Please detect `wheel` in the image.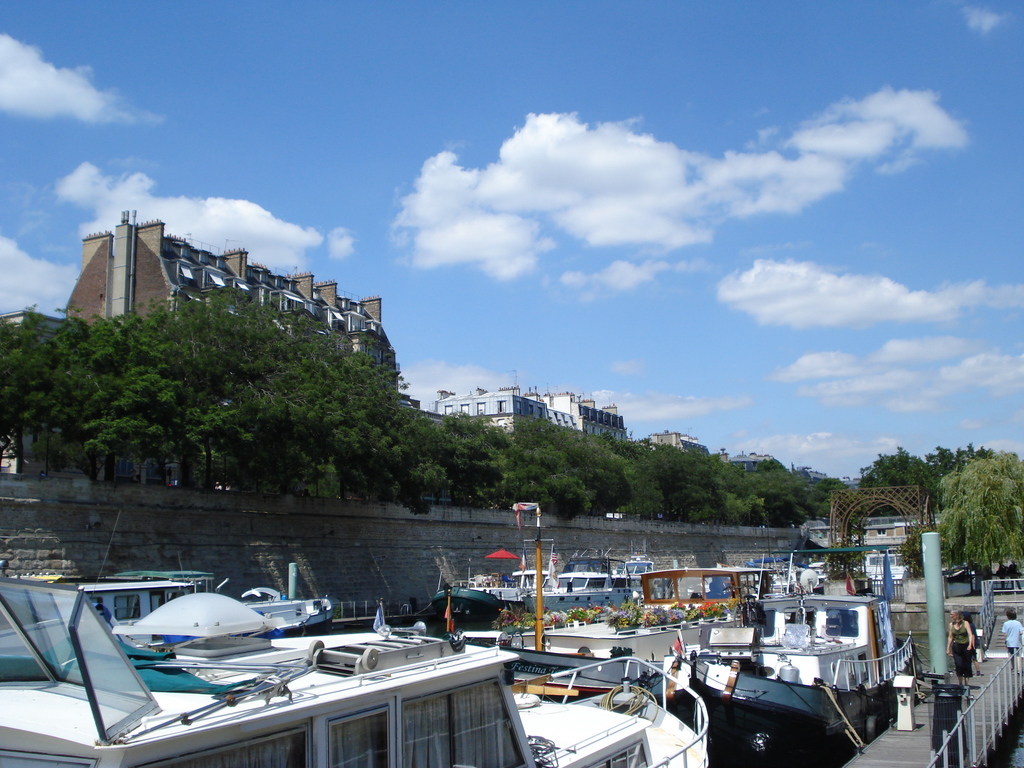
BBox(361, 643, 384, 673).
